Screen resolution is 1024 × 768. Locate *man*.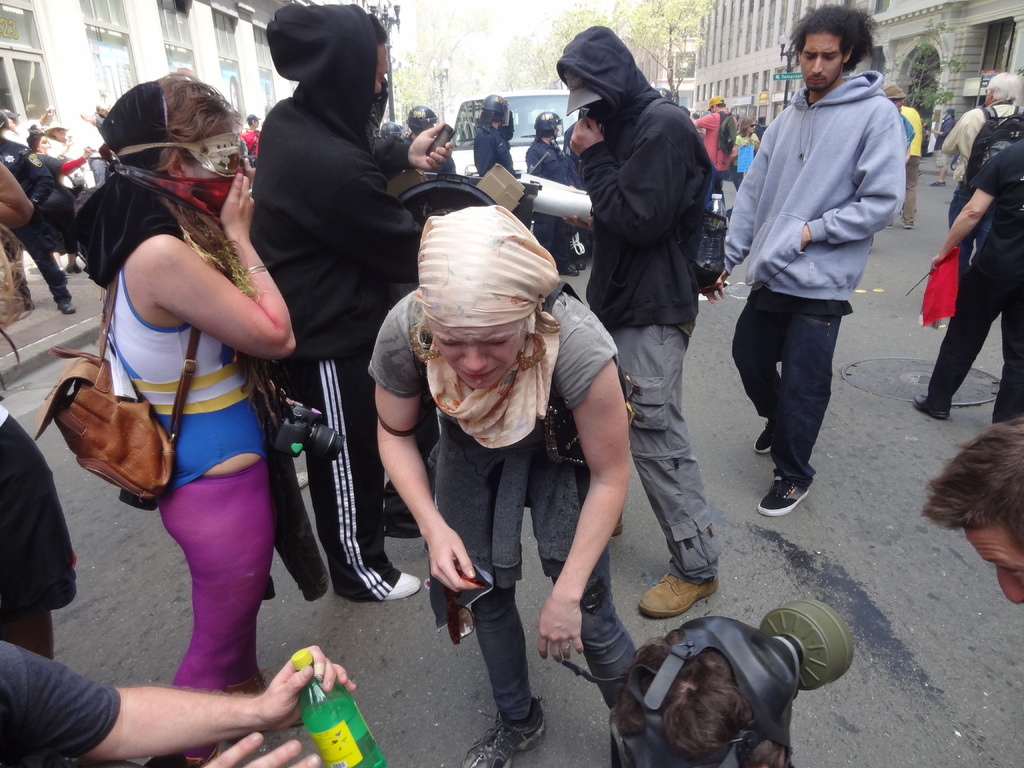
left=694, top=98, right=739, bottom=207.
